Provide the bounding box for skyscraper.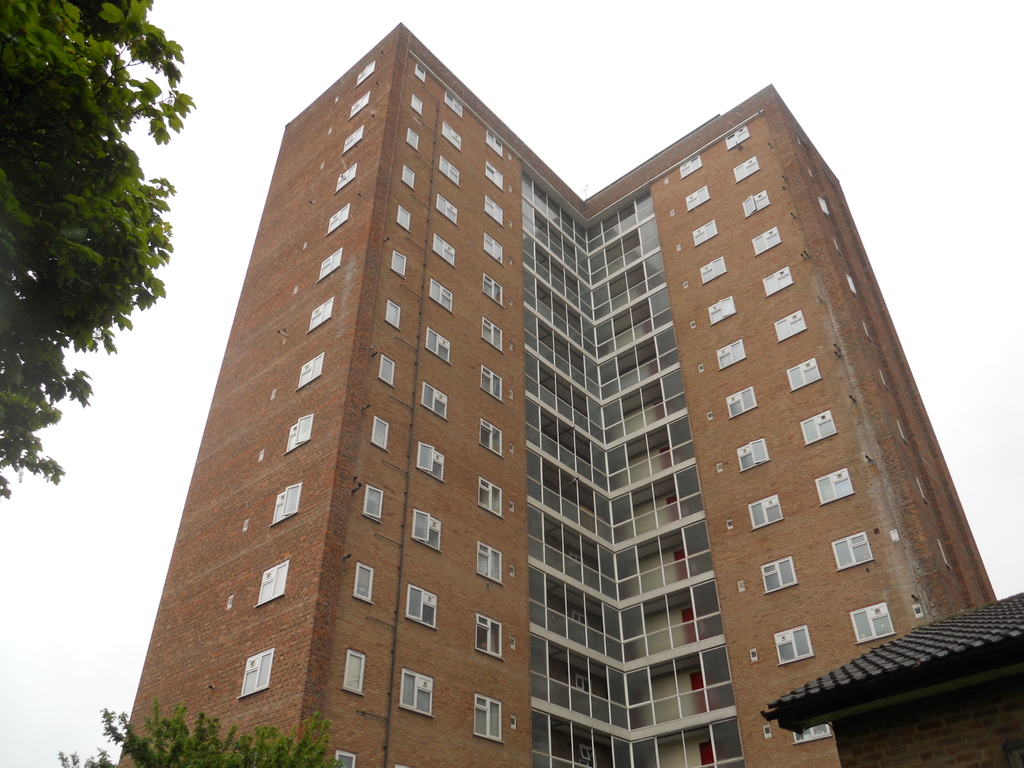
156:37:858:767.
